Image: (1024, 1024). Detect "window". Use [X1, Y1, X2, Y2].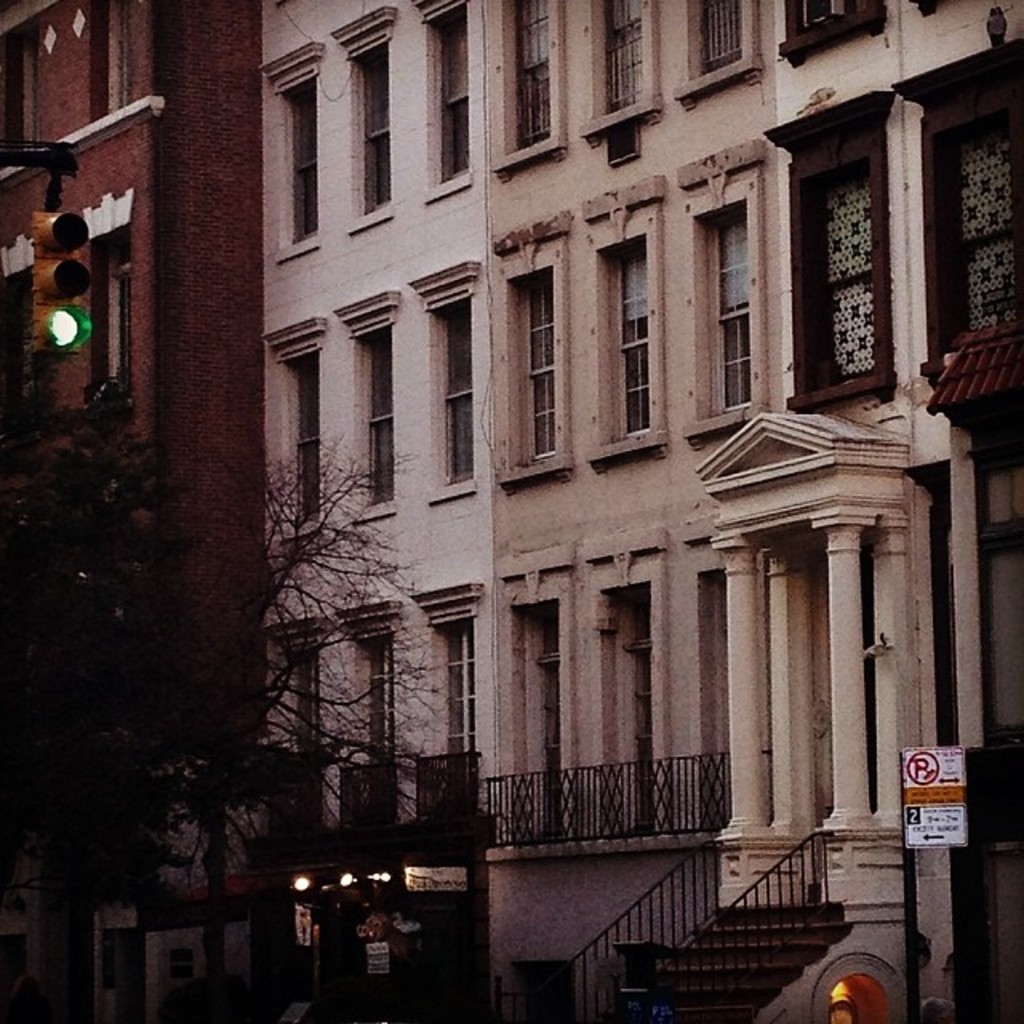
[427, 283, 482, 493].
